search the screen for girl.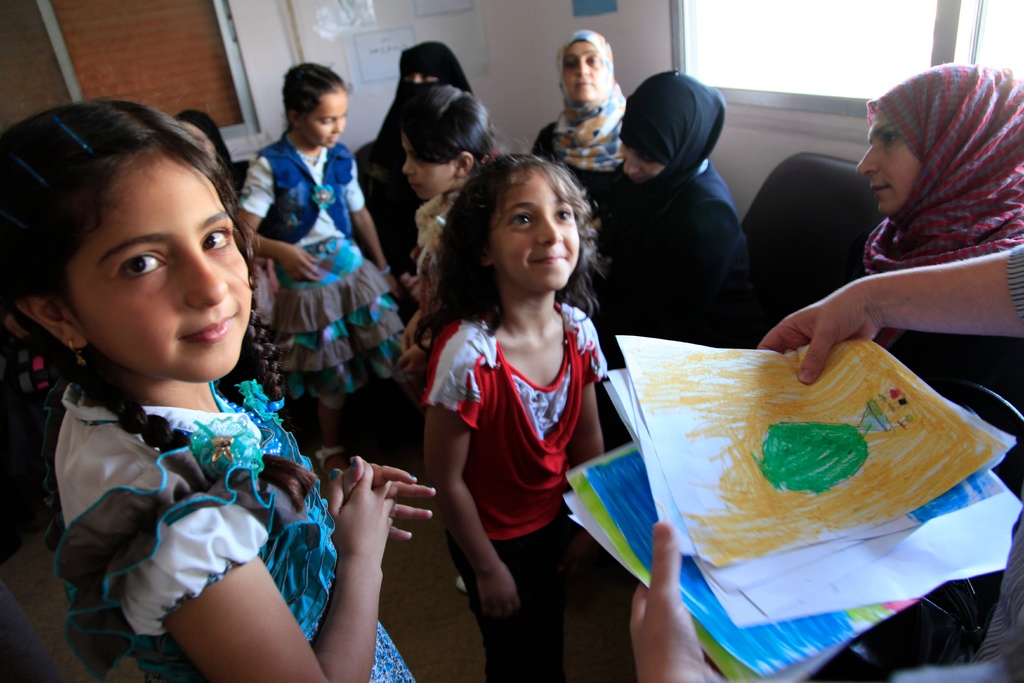
Found at region(230, 58, 413, 477).
